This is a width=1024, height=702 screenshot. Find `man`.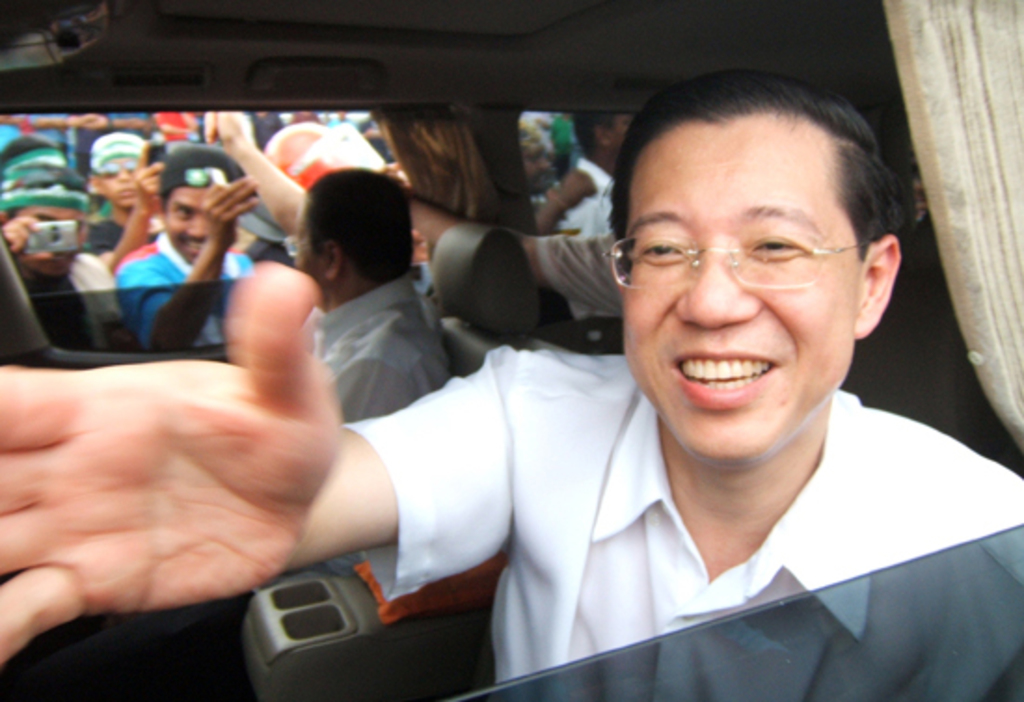
Bounding box: <bbox>199, 102, 449, 428</bbox>.
